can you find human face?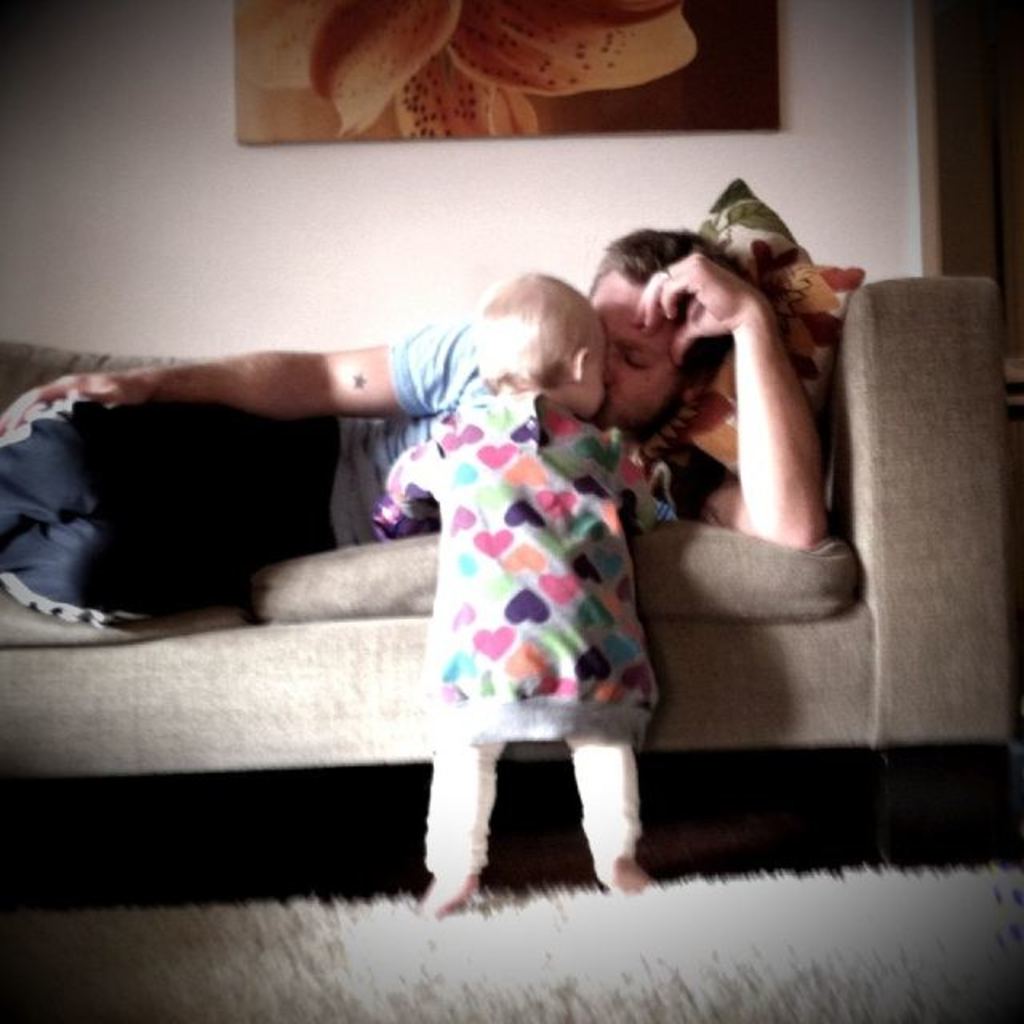
Yes, bounding box: detection(584, 334, 606, 418).
